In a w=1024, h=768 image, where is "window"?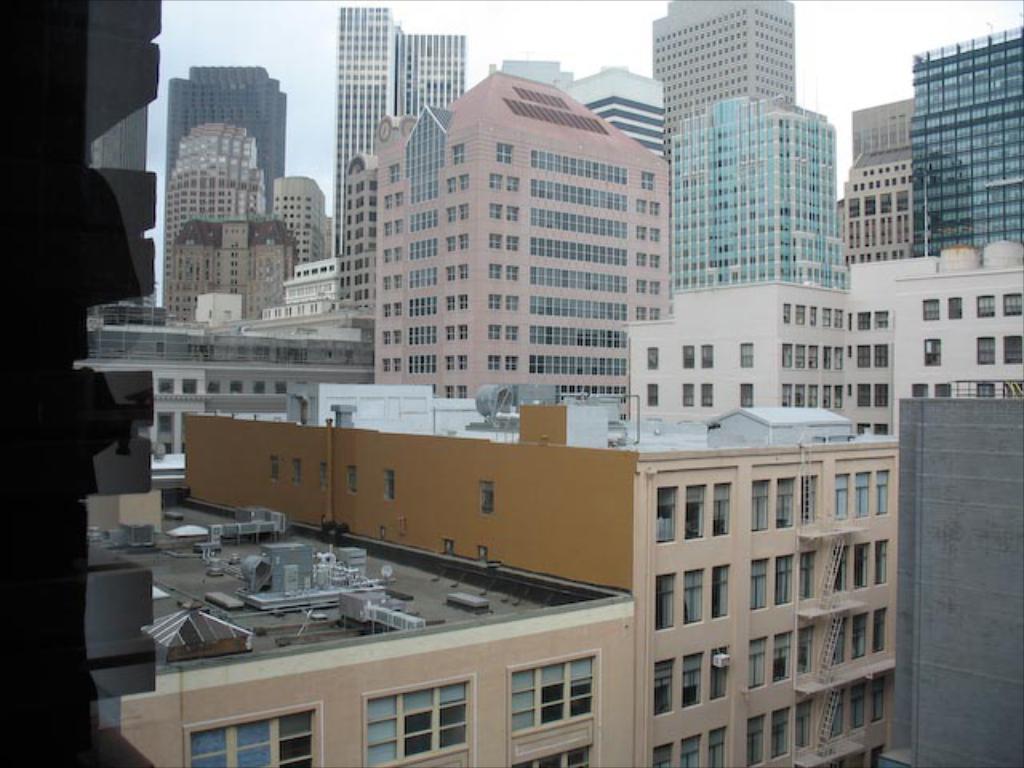
<box>778,480,795,525</box>.
